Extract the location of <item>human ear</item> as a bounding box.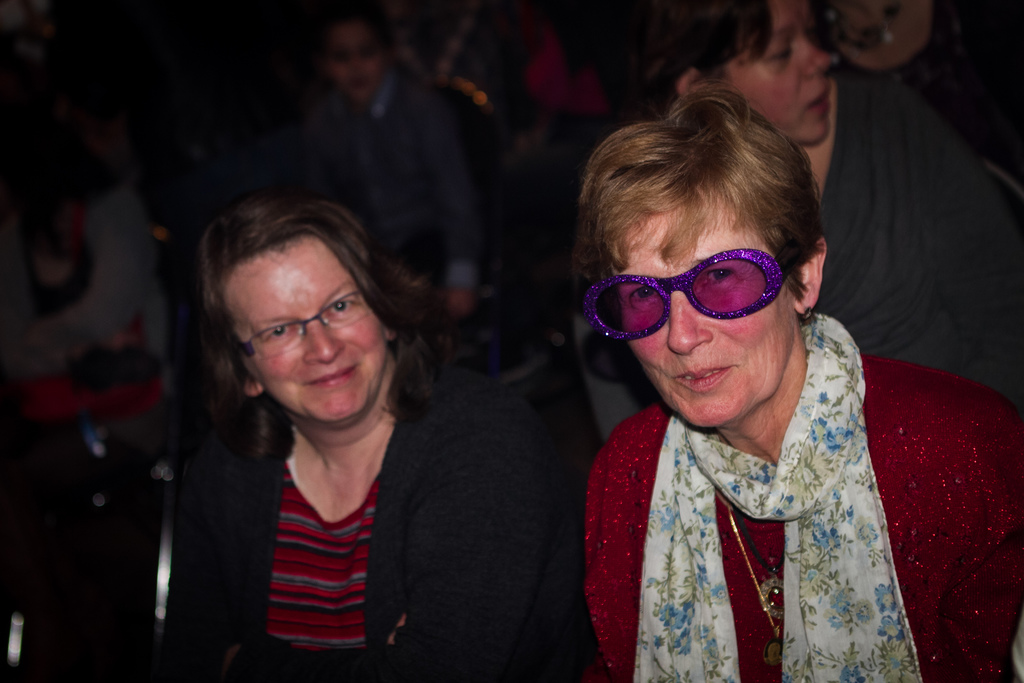
797 236 828 314.
